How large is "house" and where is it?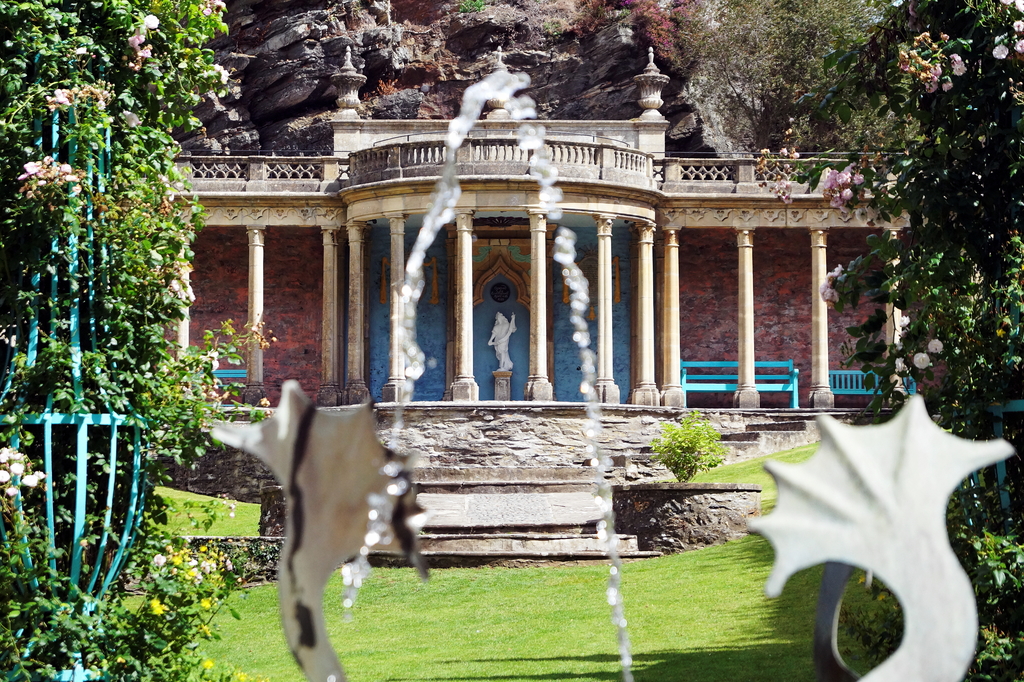
Bounding box: detection(113, 45, 967, 562).
